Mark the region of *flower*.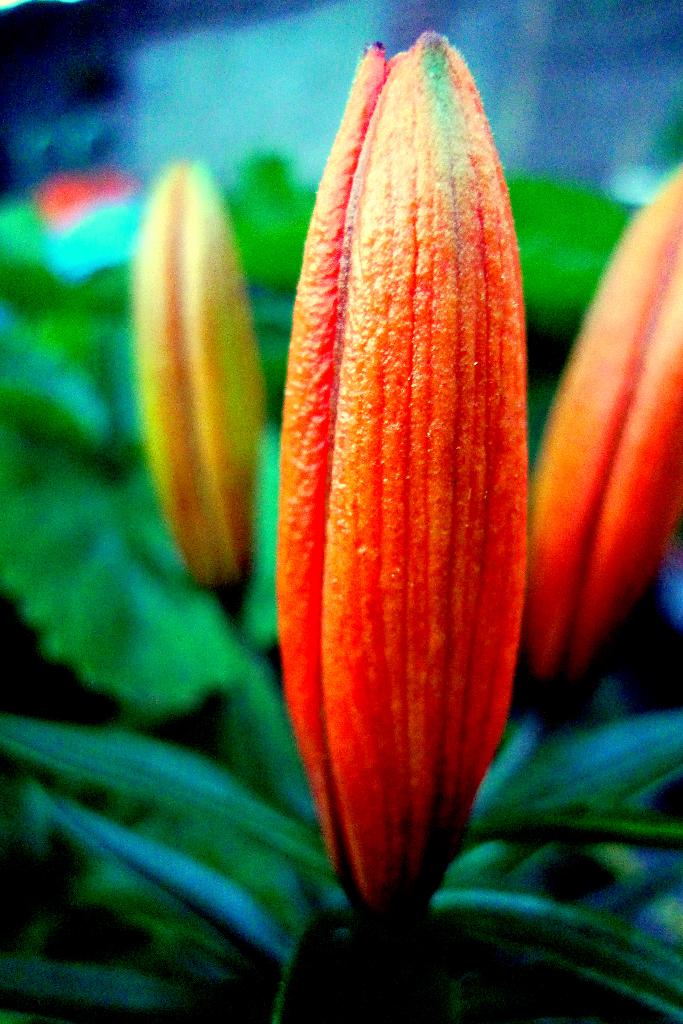
Region: (x1=231, y1=0, x2=549, y2=892).
